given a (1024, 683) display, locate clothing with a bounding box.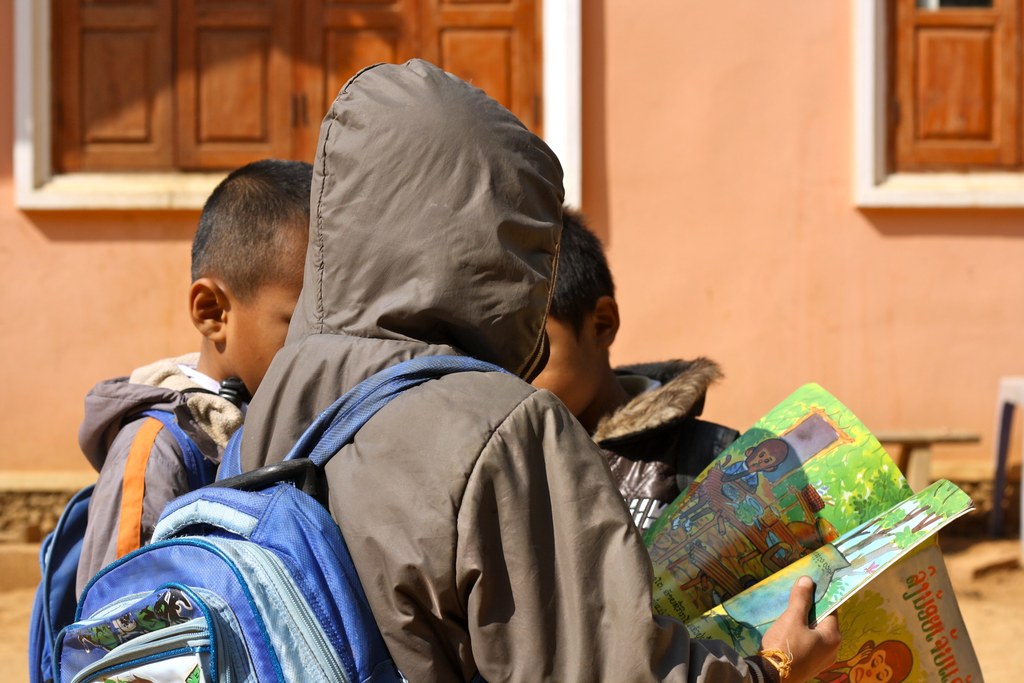
Located: {"x1": 213, "y1": 62, "x2": 780, "y2": 682}.
